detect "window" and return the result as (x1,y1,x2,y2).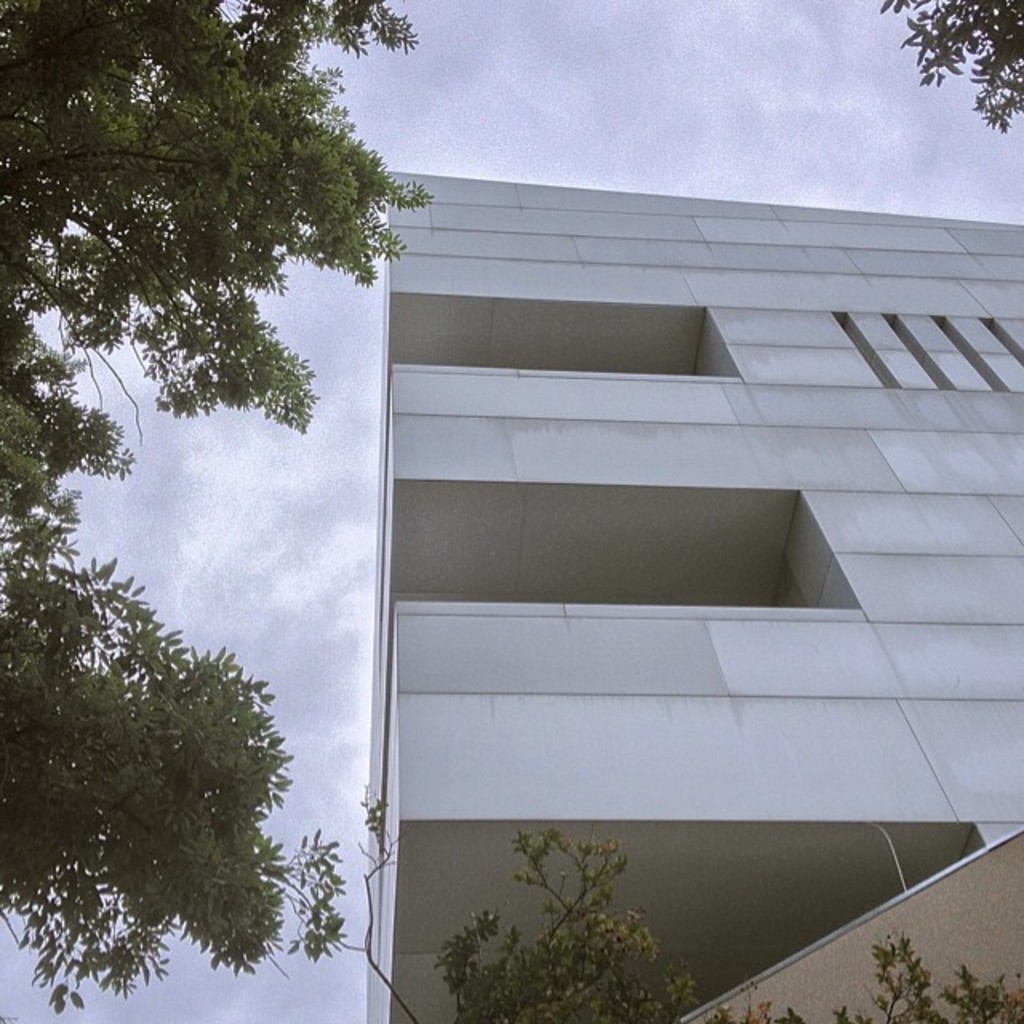
(835,310,901,392).
